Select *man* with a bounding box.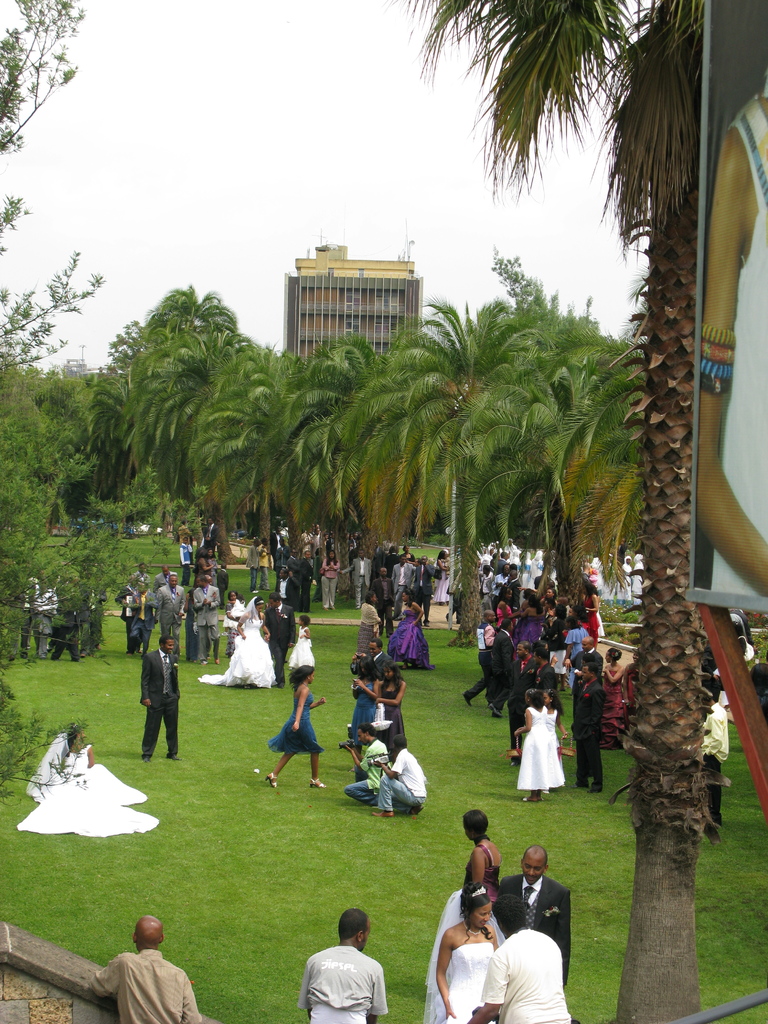
<box>471,893,574,1023</box>.
